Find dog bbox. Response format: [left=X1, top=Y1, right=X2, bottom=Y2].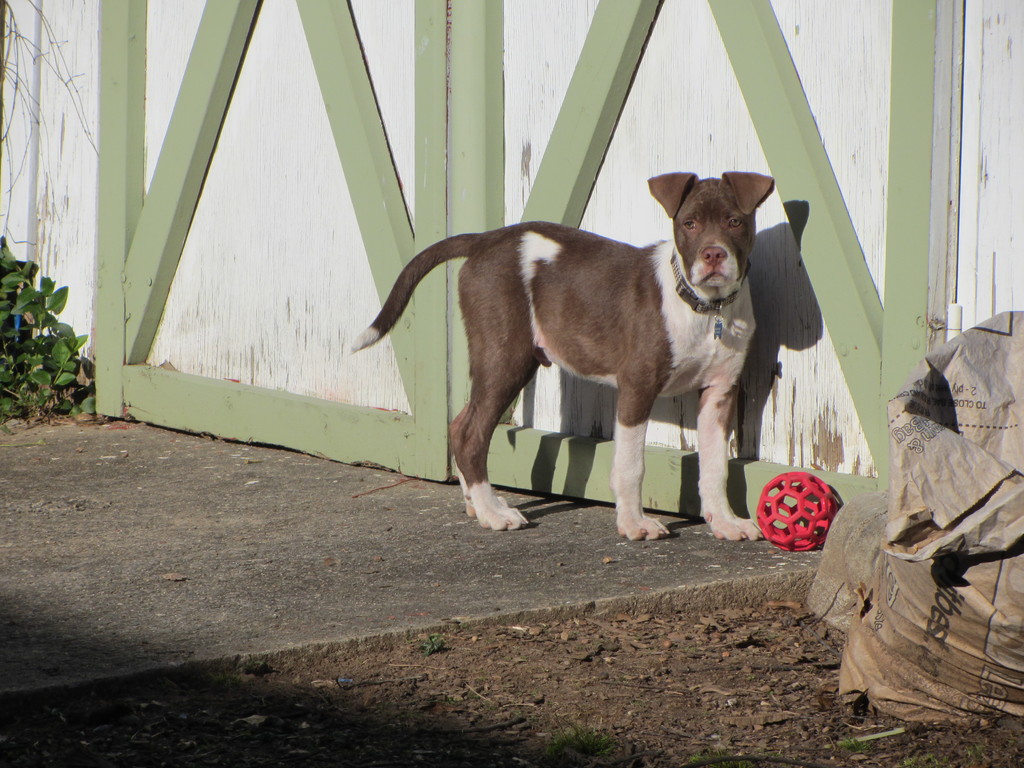
[left=349, top=172, right=781, bottom=543].
